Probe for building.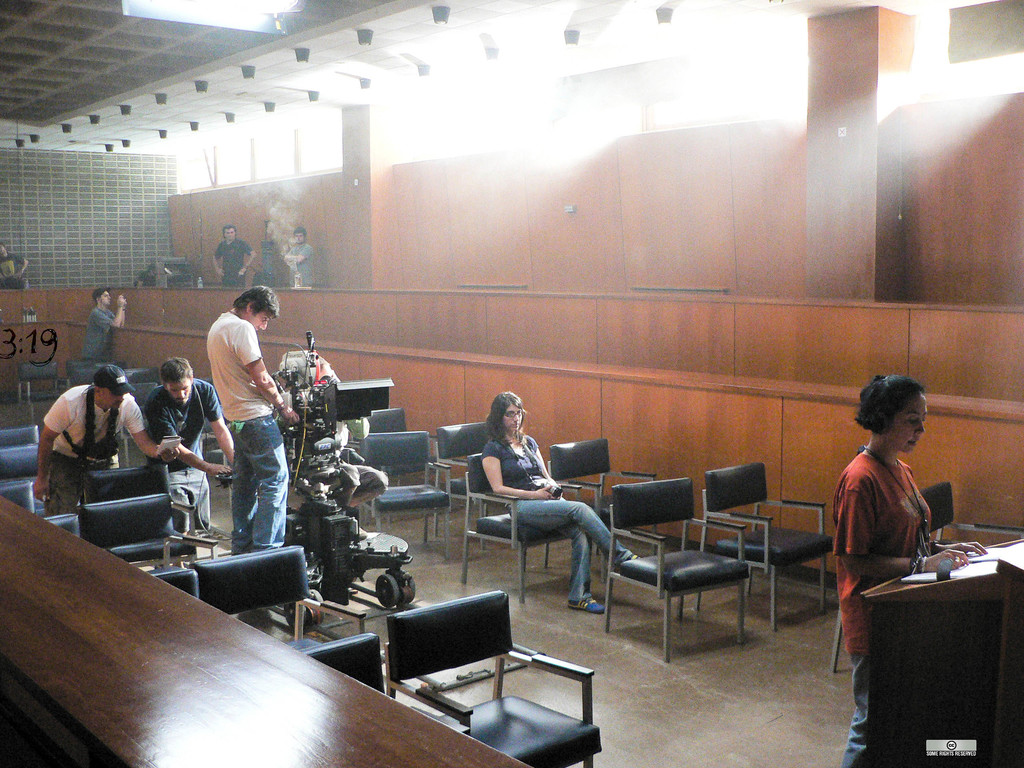
Probe result: 2/0/1023/764.
